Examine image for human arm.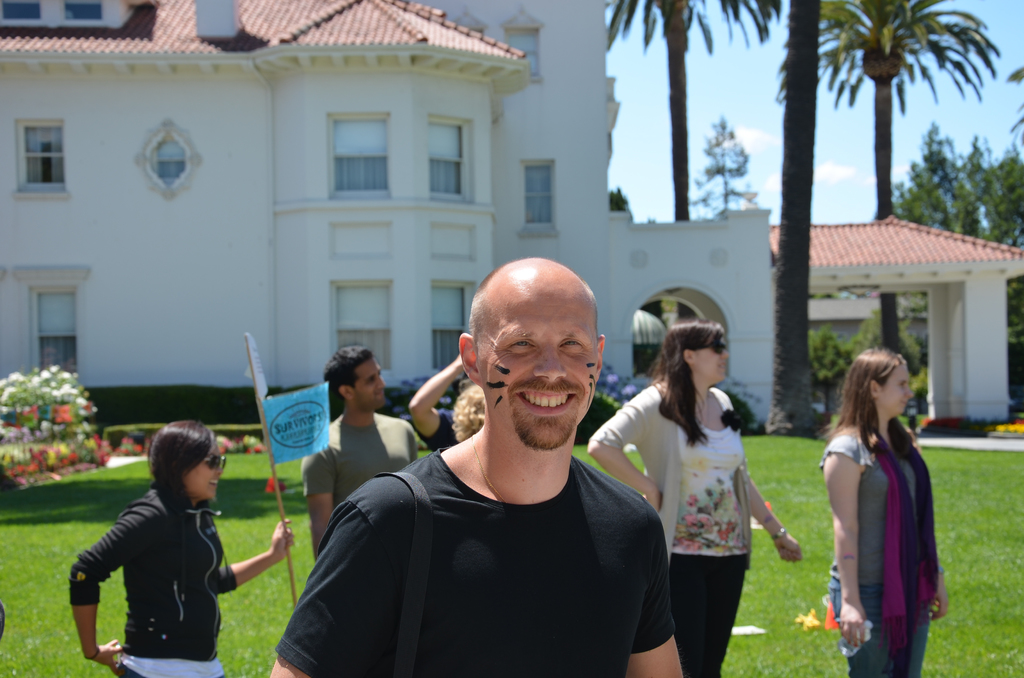
Examination result: locate(582, 387, 665, 514).
